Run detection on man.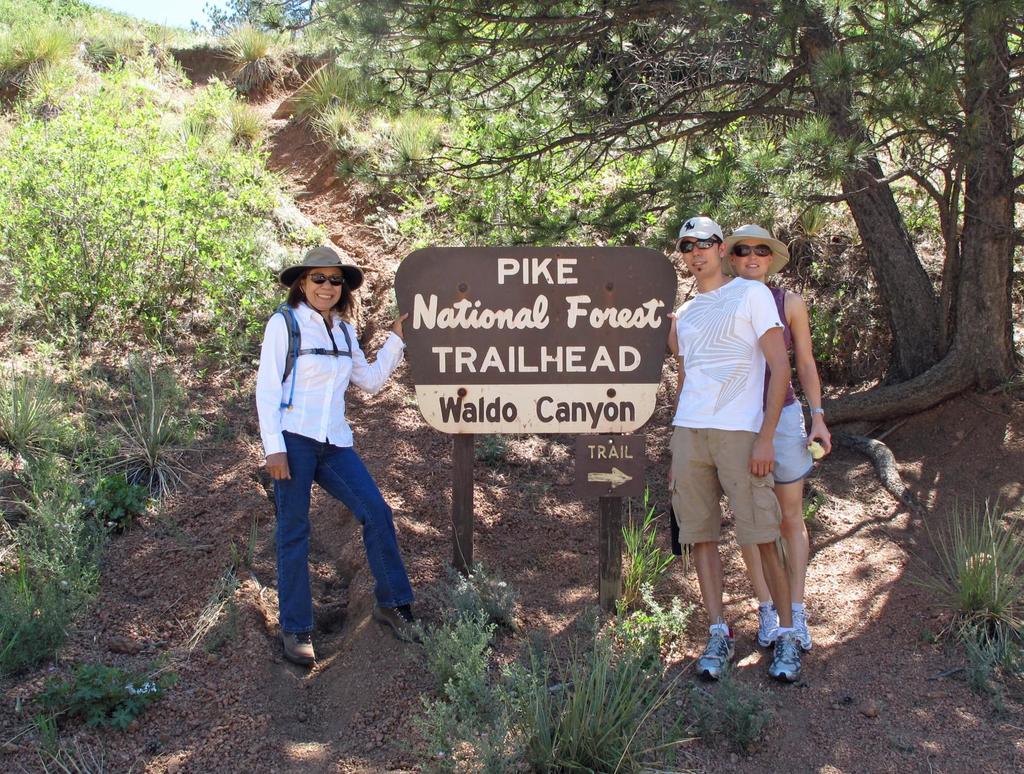
Result: select_region(664, 214, 831, 681).
